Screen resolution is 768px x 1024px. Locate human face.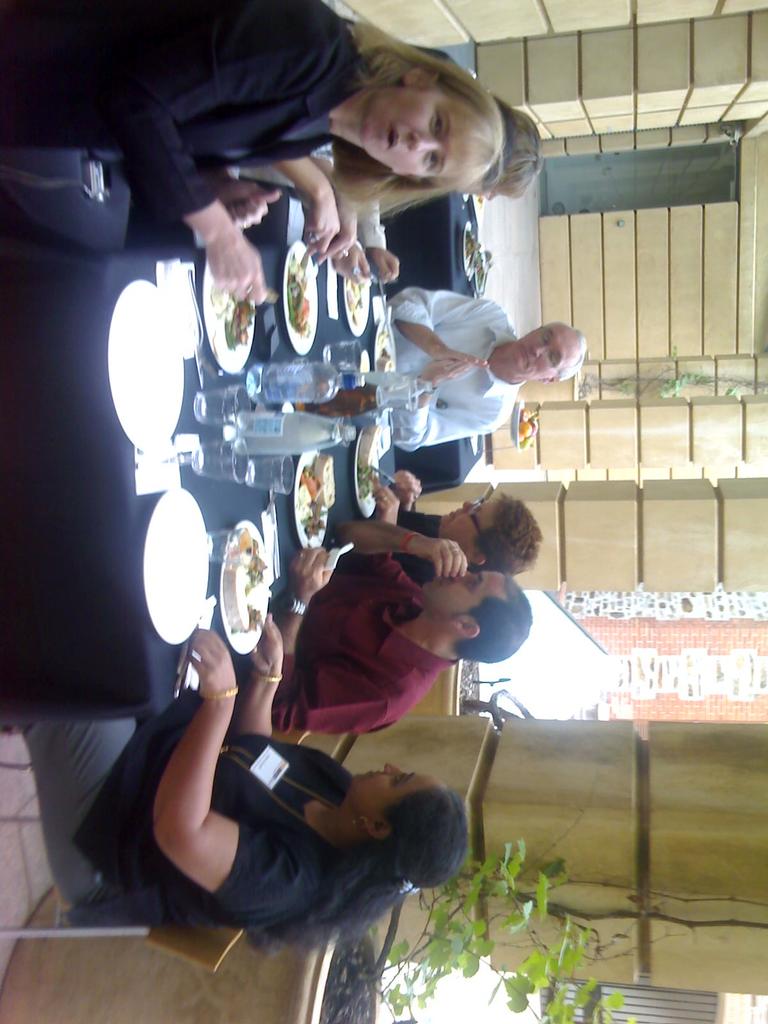
x1=422, y1=567, x2=499, y2=621.
